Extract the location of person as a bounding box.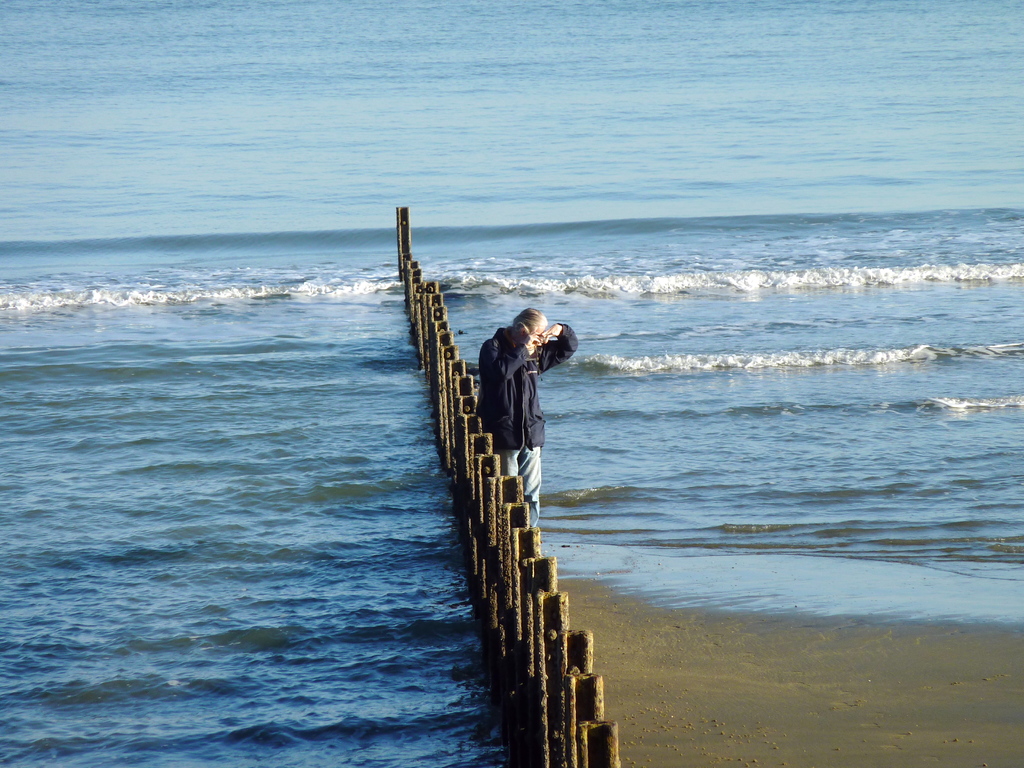
478 310 580 527.
